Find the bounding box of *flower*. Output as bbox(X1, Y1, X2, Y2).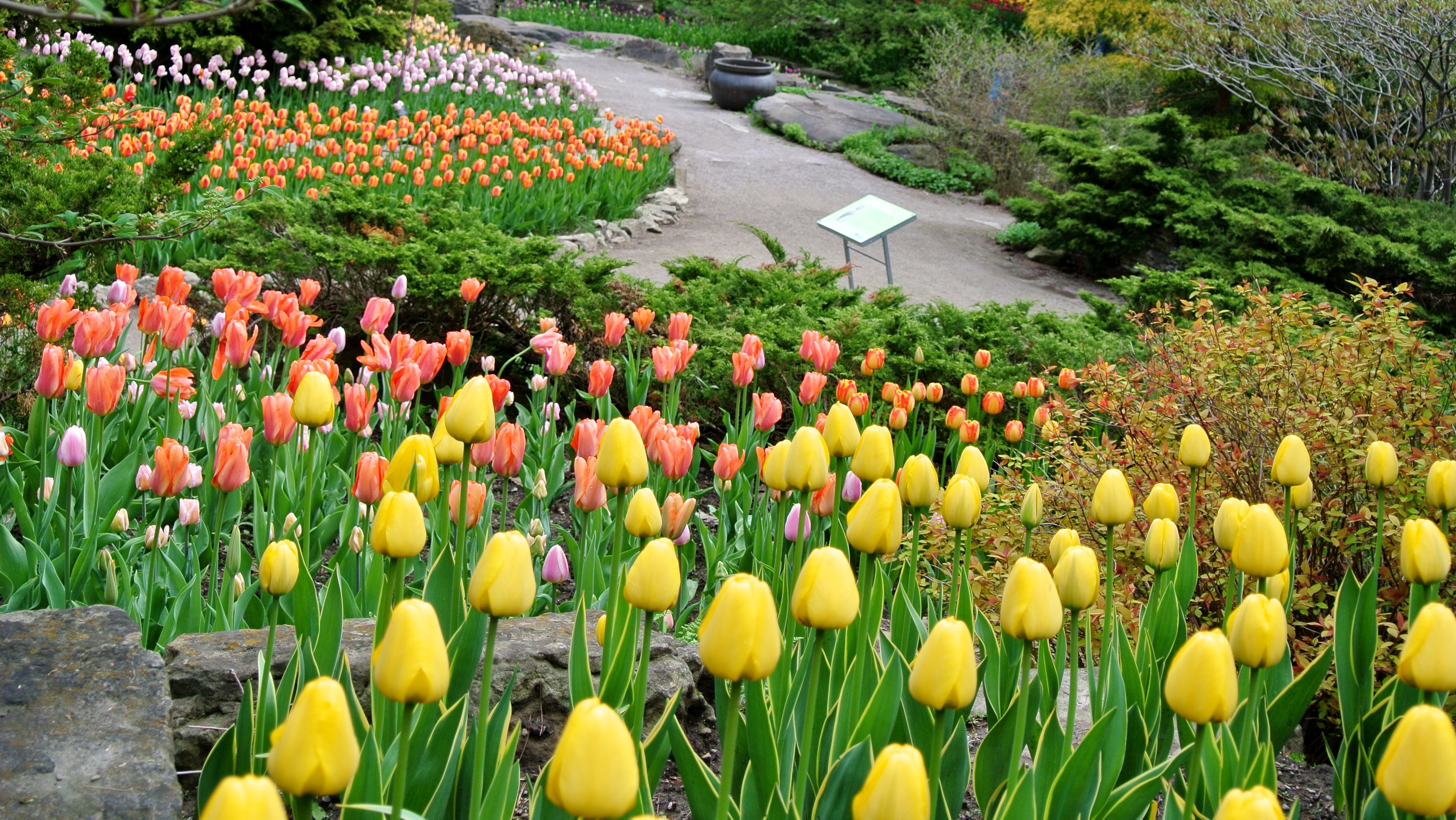
bbox(100, 253, 138, 303).
